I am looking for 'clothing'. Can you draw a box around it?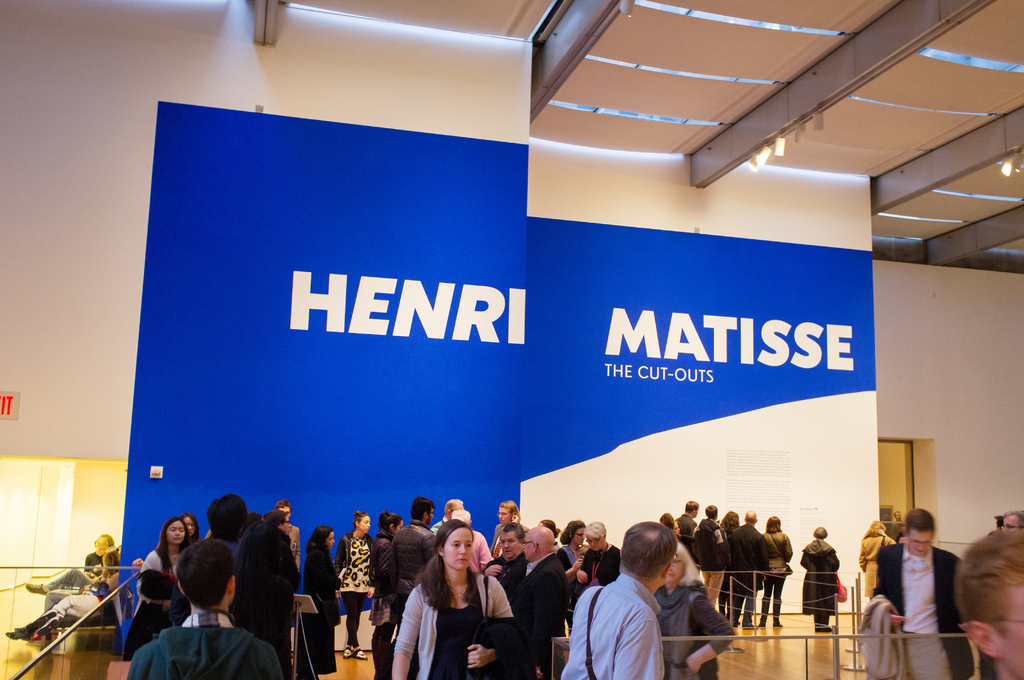
Sure, the bounding box is [514,551,573,679].
